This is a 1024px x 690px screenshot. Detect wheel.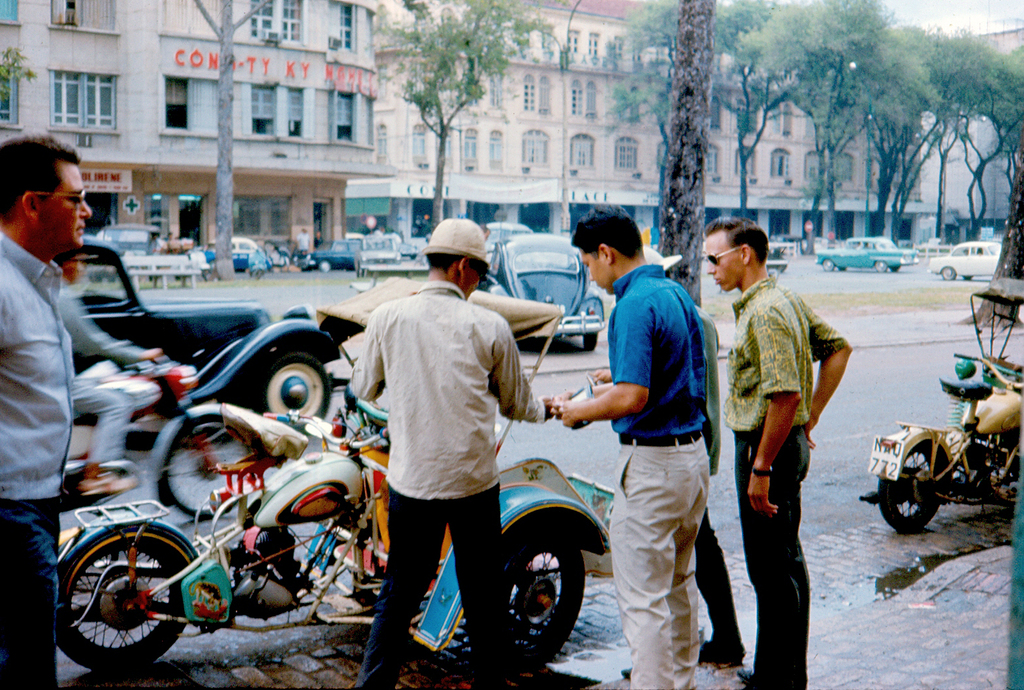
region(874, 436, 959, 535).
